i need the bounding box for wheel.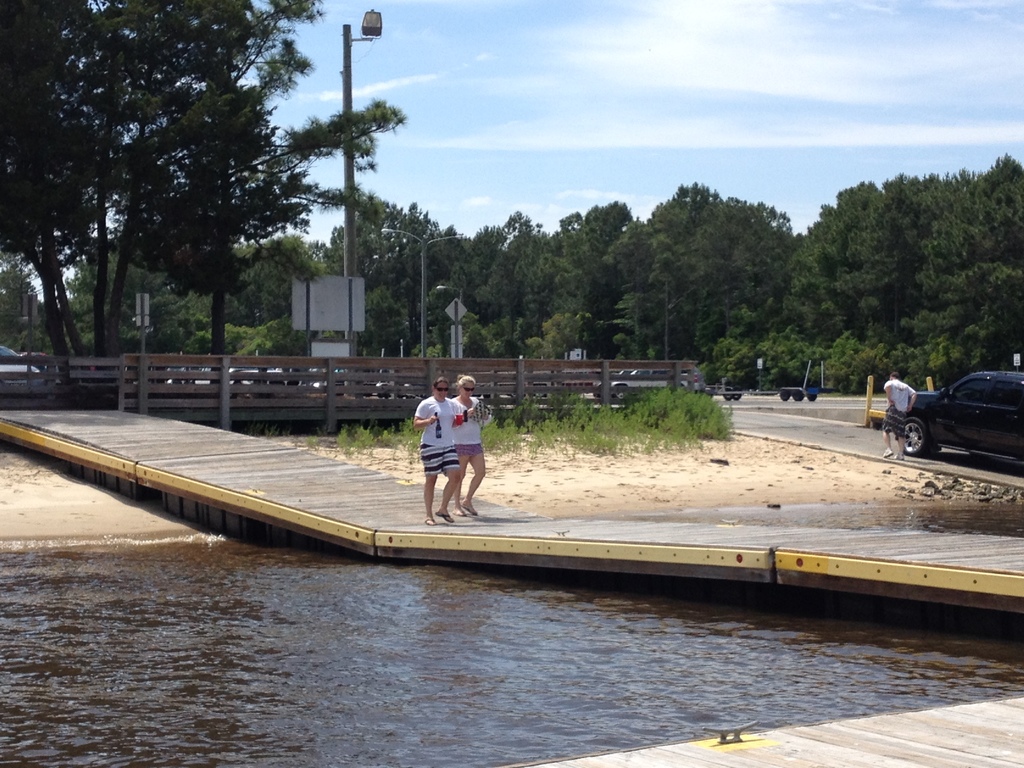
Here it is: (897,417,924,461).
